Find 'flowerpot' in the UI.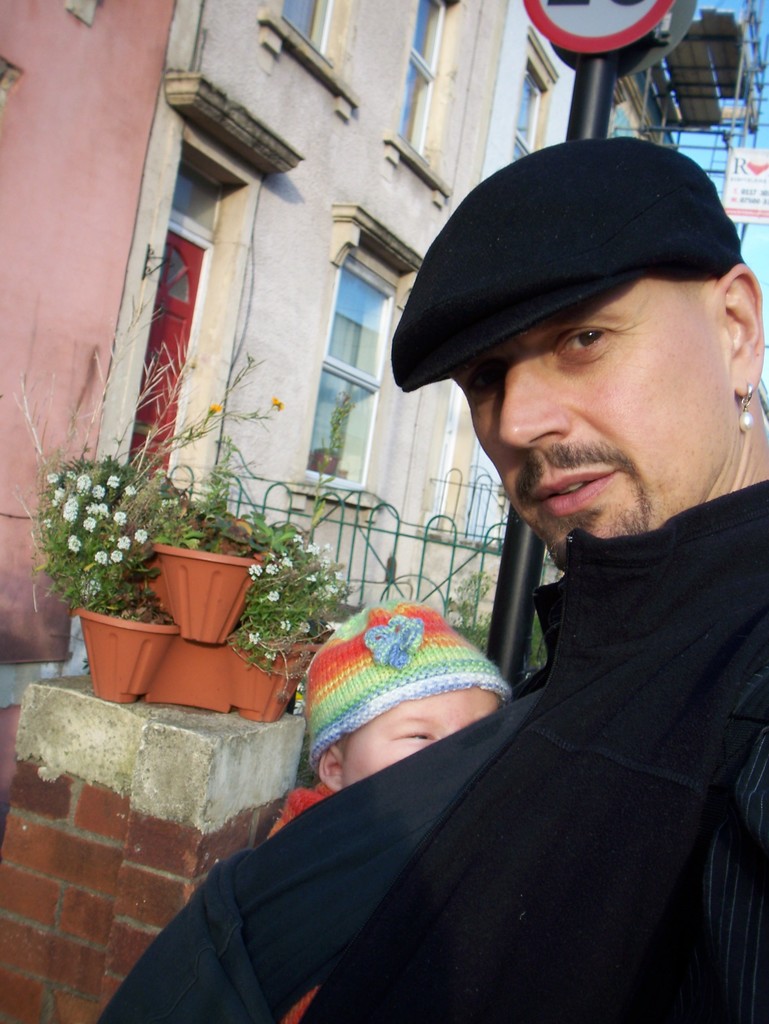
UI element at [x1=142, y1=531, x2=255, y2=662].
